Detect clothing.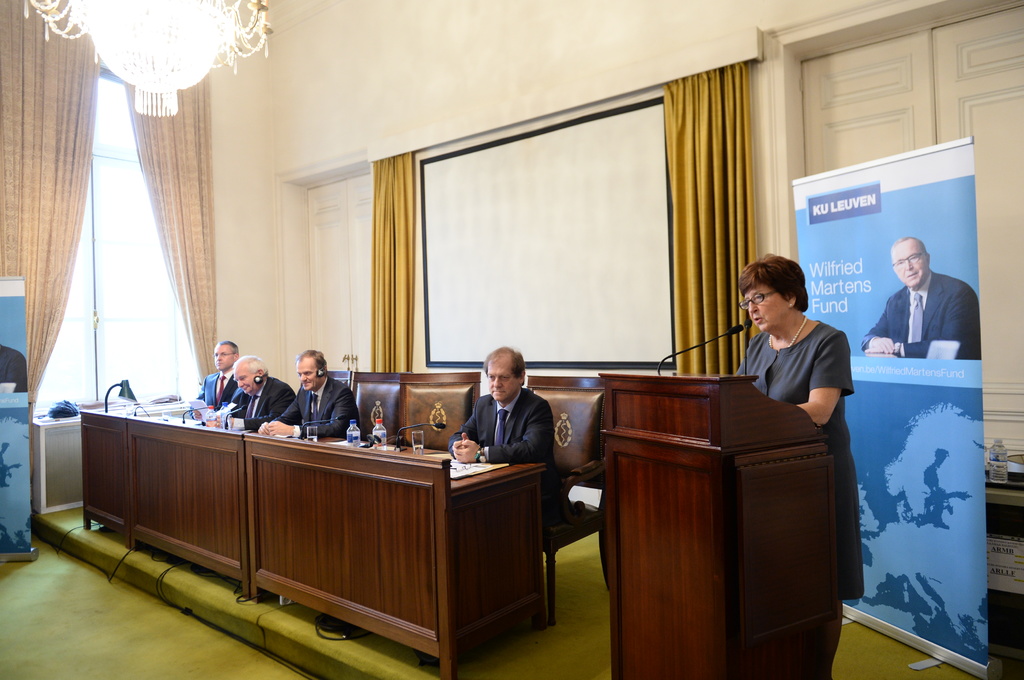
Detected at region(733, 319, 866, 599).
